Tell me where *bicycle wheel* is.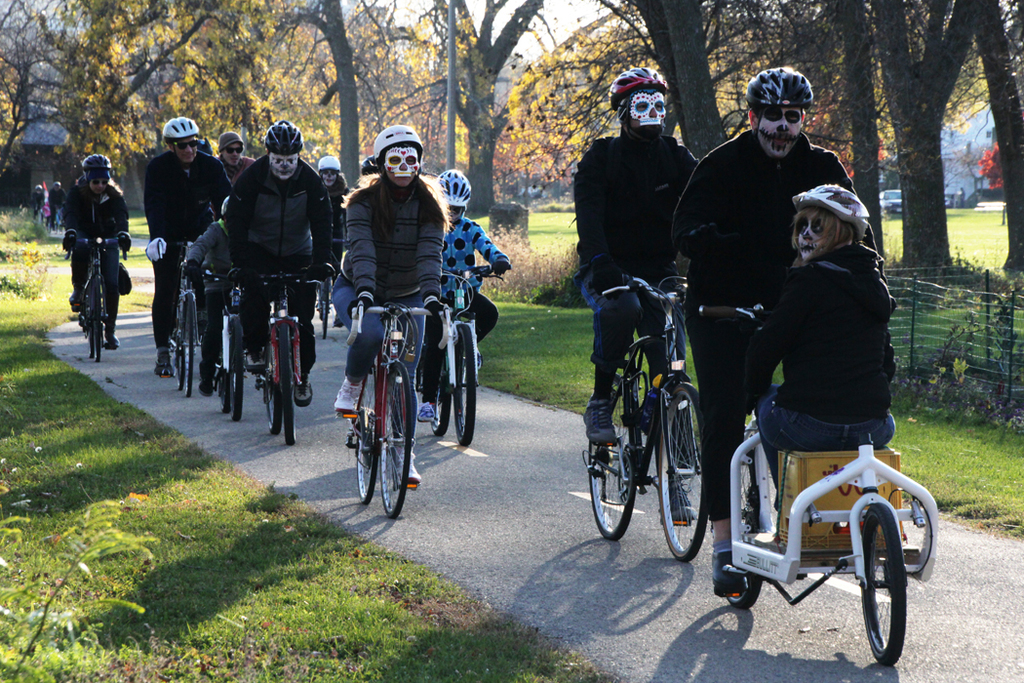
*bicycle wheel* is at detection(224, 314, 246, 420).
